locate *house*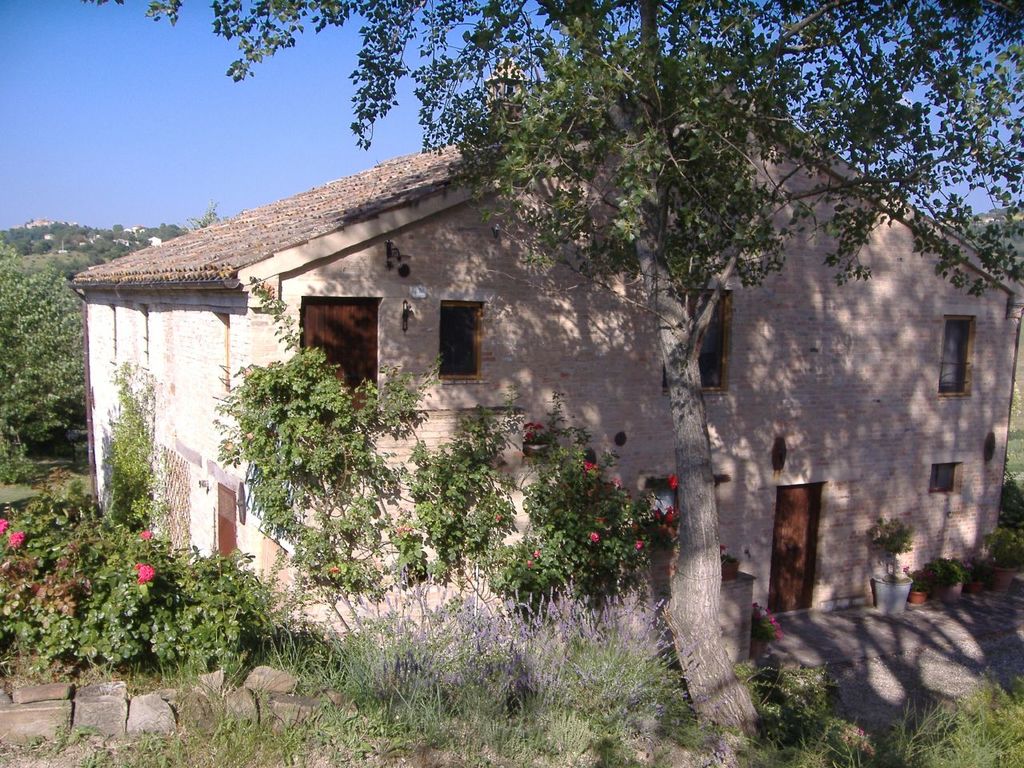
bbox=[90, 67, 962, 657]
